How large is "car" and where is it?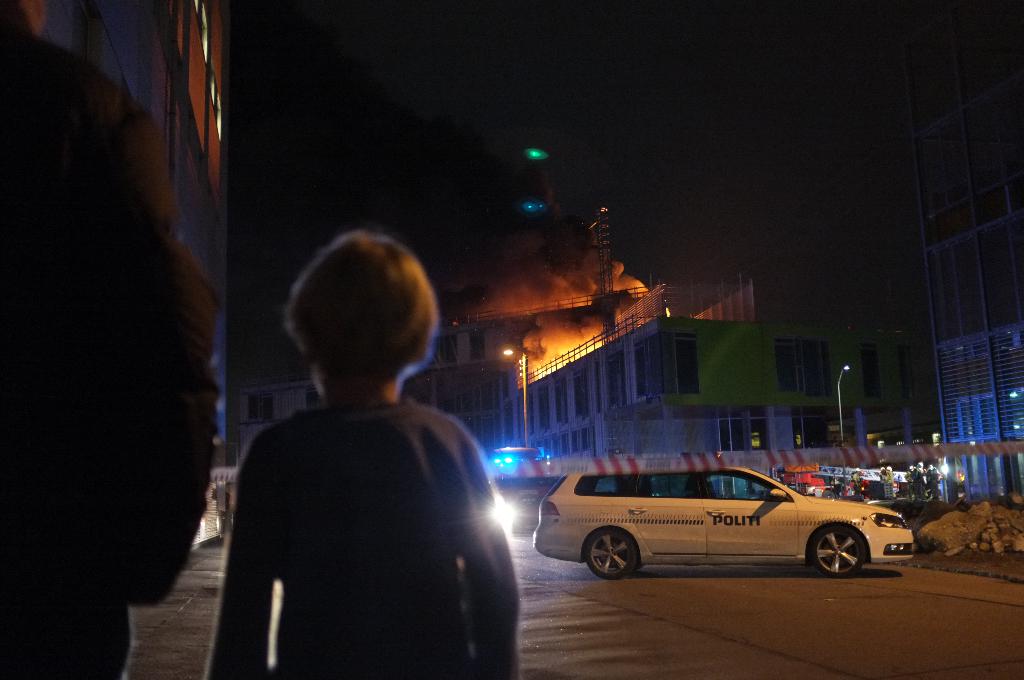
Bounding box: bbox(533, 464, 918, 581).
